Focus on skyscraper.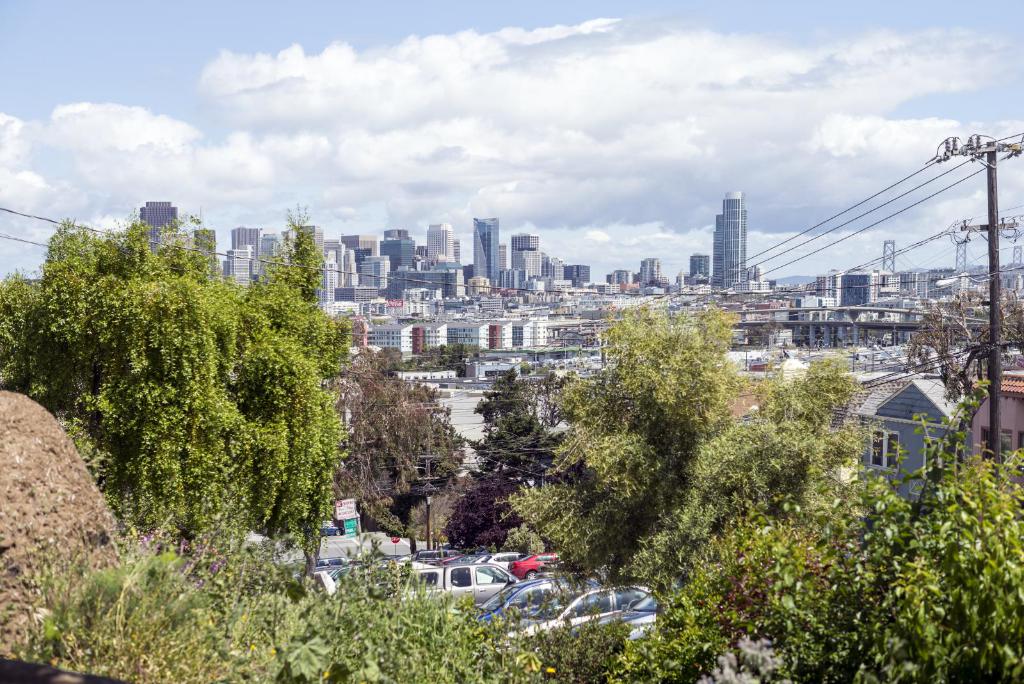
Focused at <region>319, 258, 340, 299</region>.
